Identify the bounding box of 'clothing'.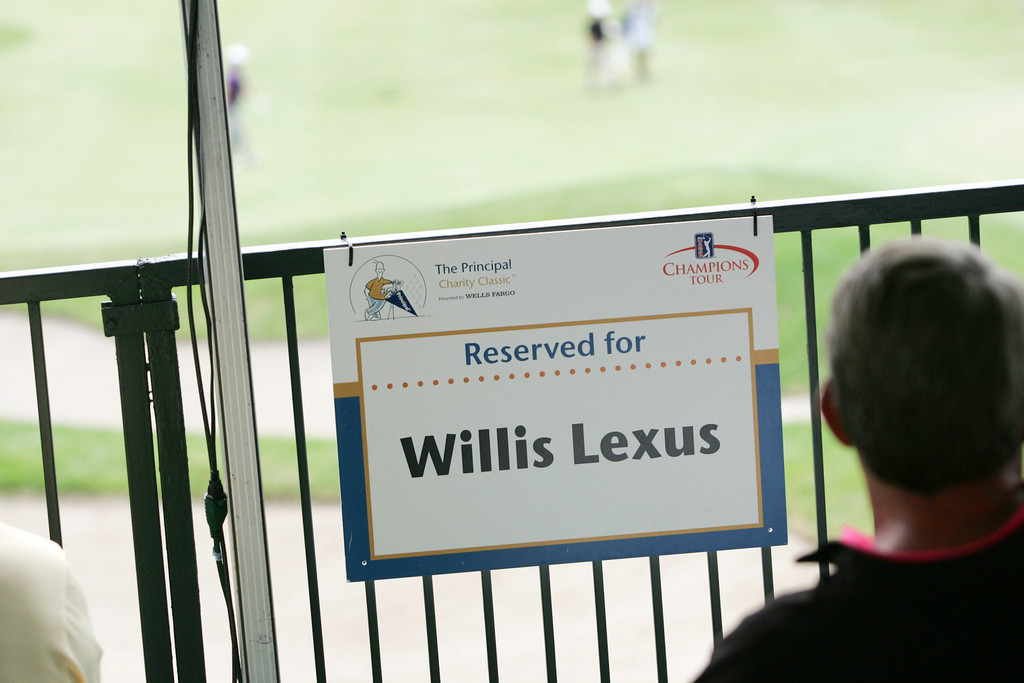
bbox(0, 522, 104, 682).
